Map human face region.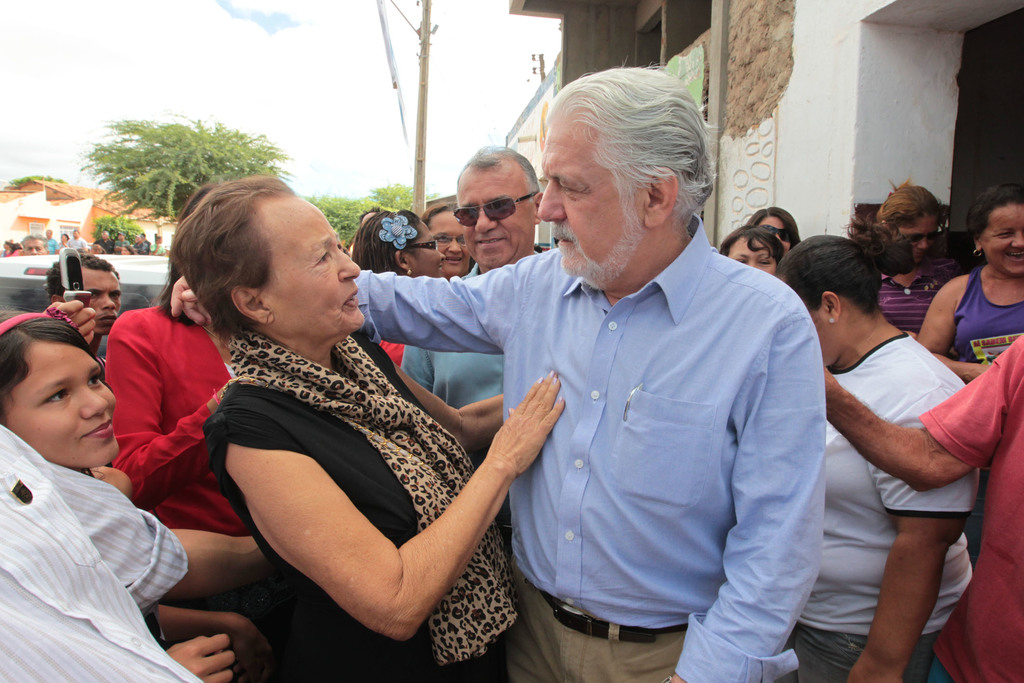
Mapped to bbox=[988, 214, 1023, 280].
